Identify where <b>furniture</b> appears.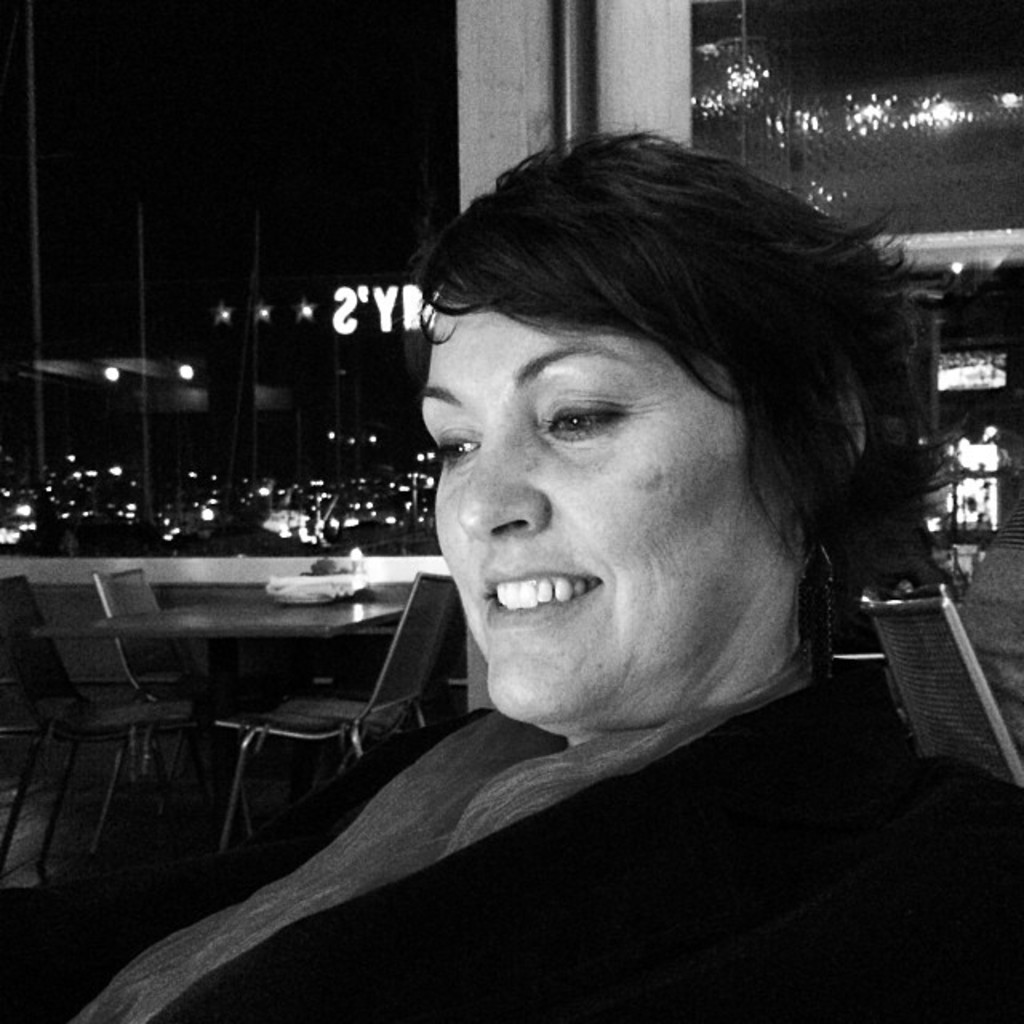
Appears at (858,584,1022,790).
